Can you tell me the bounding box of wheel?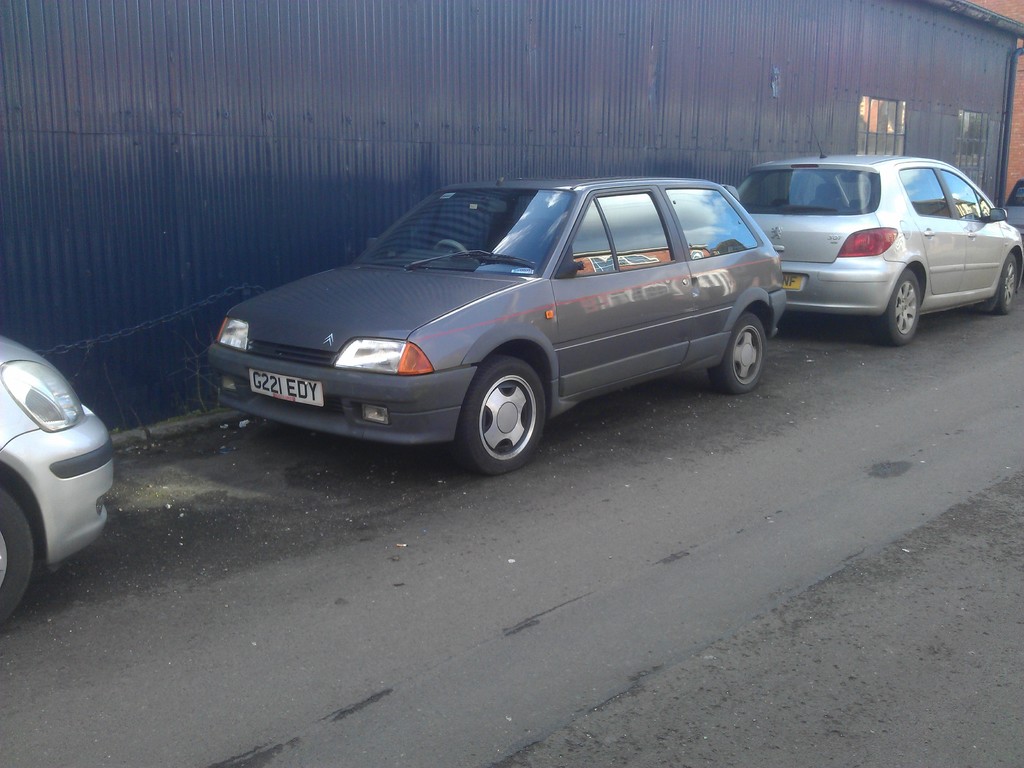
bbox(460, 365, 543, 463).
